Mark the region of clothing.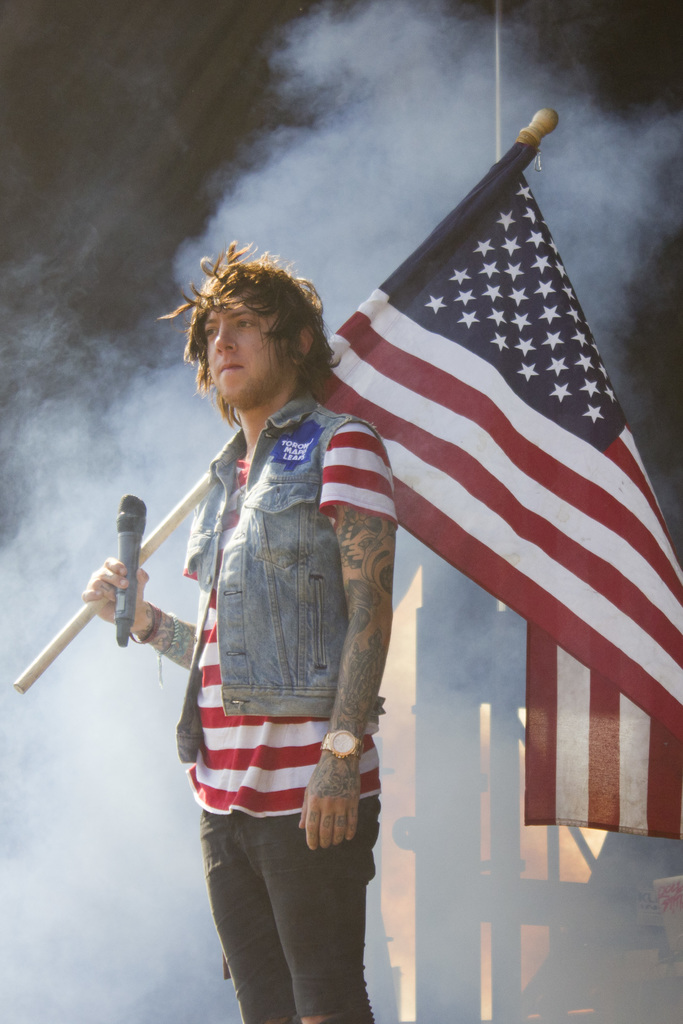
Region: {"left": 176, "top": 381, "right": 402, "bottom": 1023}.
